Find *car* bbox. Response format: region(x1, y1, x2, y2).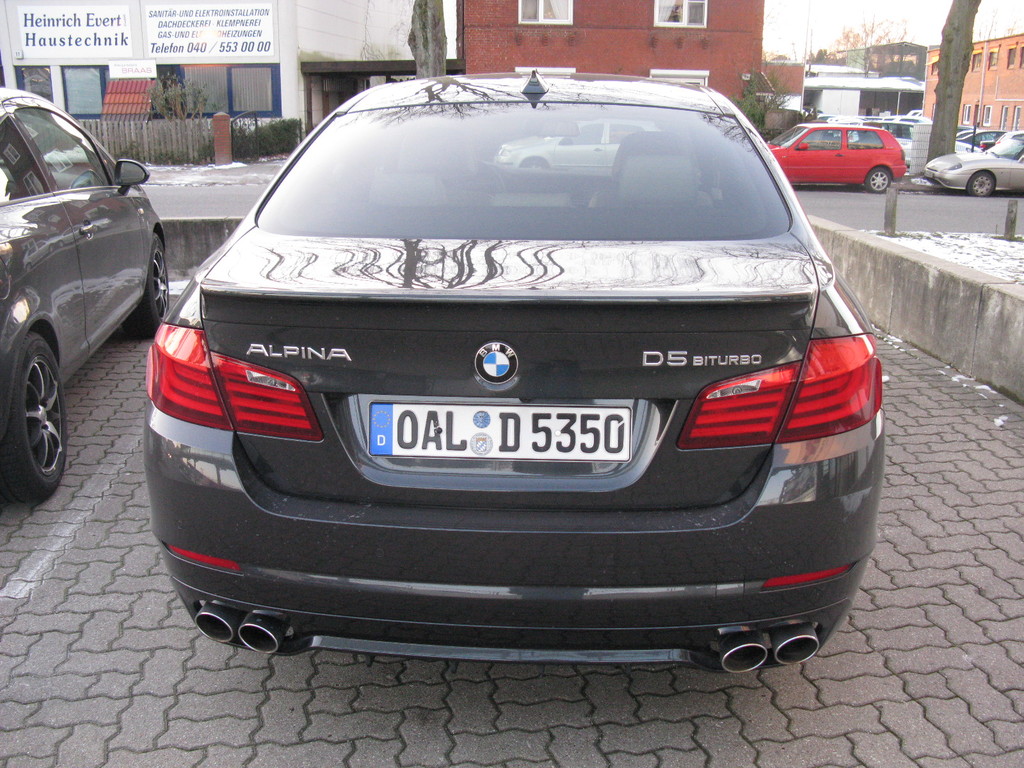
region(0, 85, 166, 506).
